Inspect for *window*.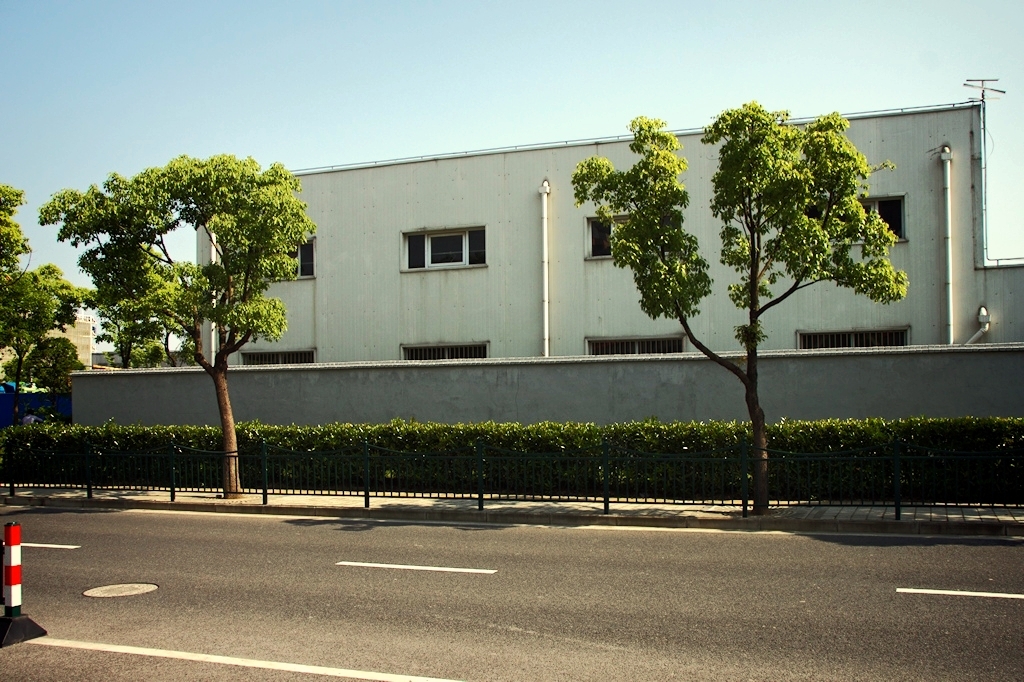
Inspection: BBox(264, 234, 315, 281).
